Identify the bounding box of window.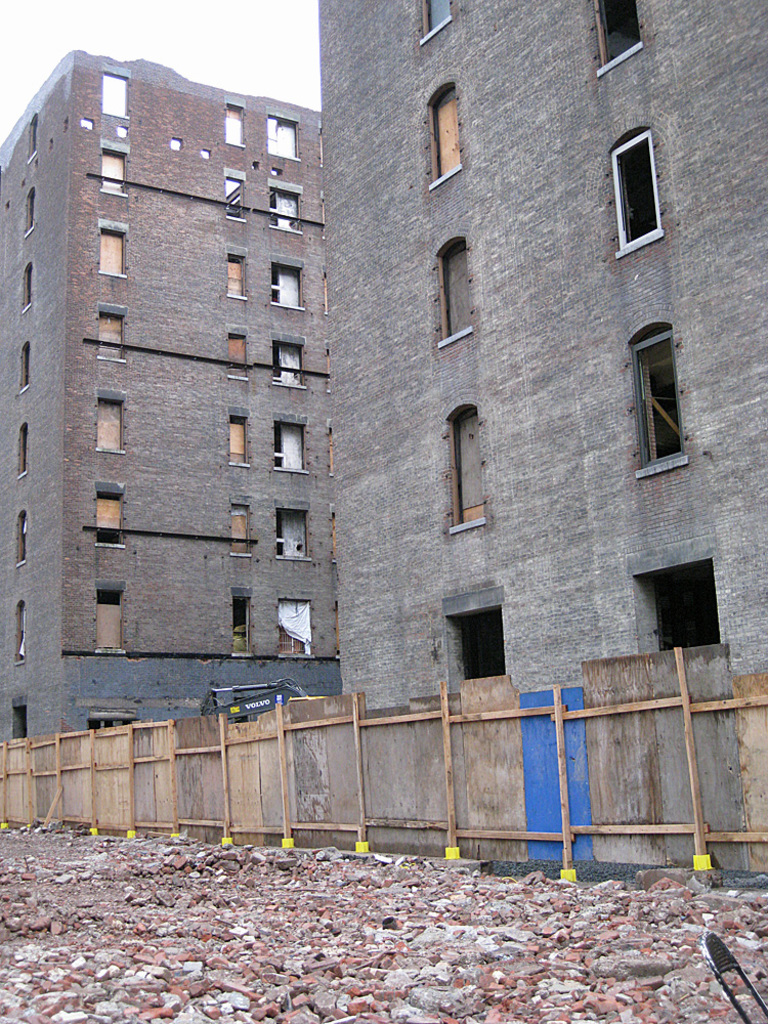
locate(275, 597, 316, 654).
